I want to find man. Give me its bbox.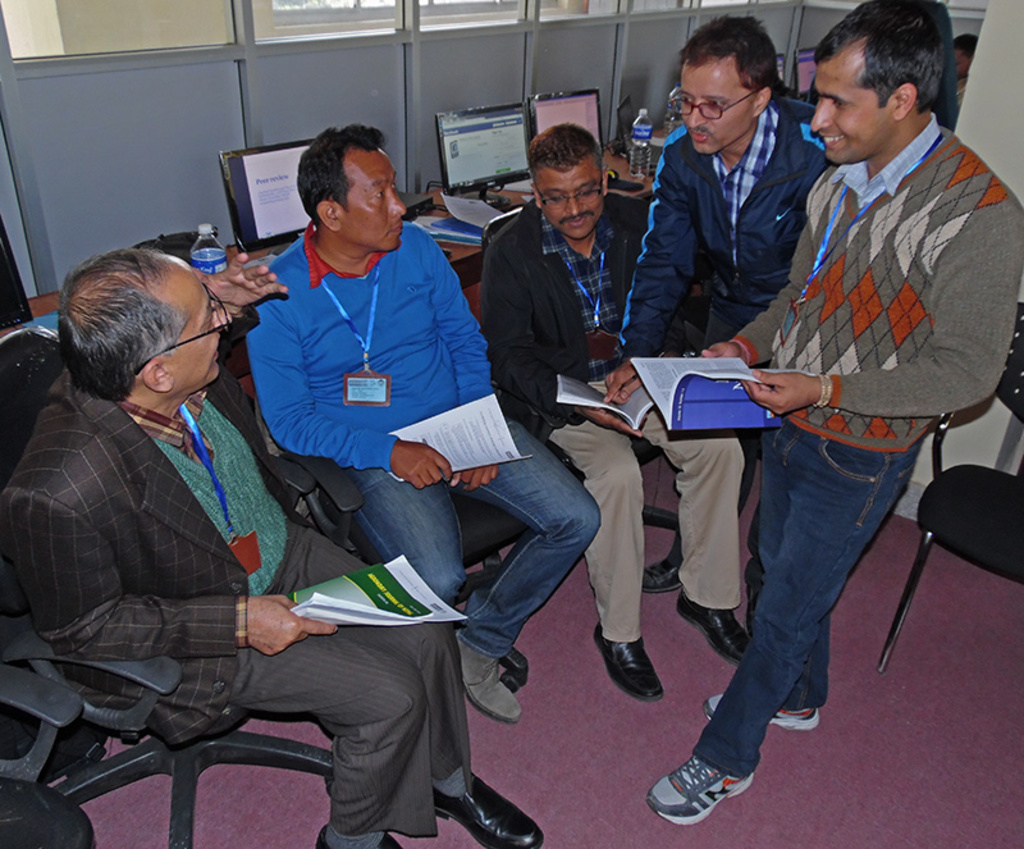
[480, 124, 751, 706].
